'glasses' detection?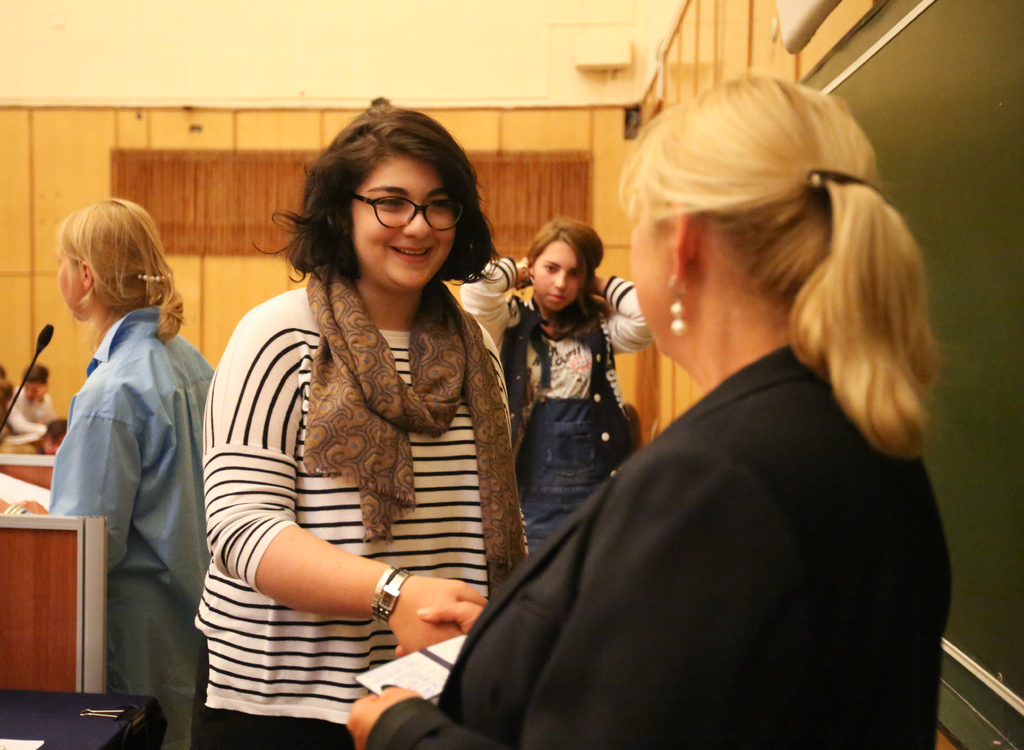
<bbox>341, 184, 474, 232</bbox>
